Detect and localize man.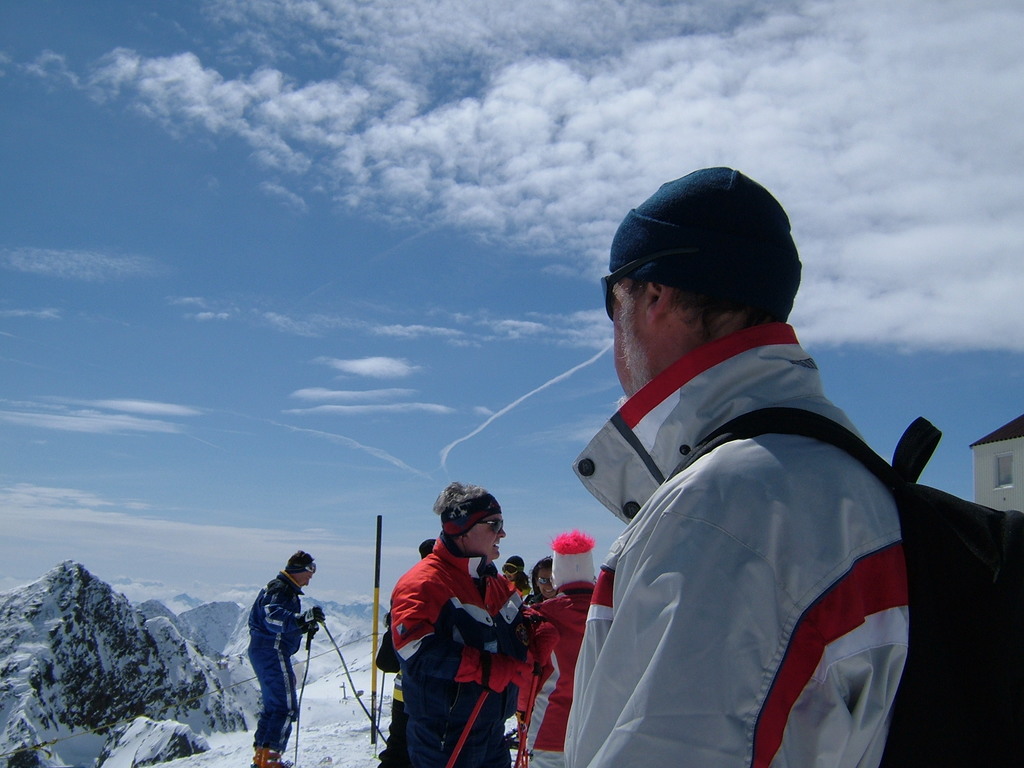
Localized at Rect(248, 557, 324, 765).
